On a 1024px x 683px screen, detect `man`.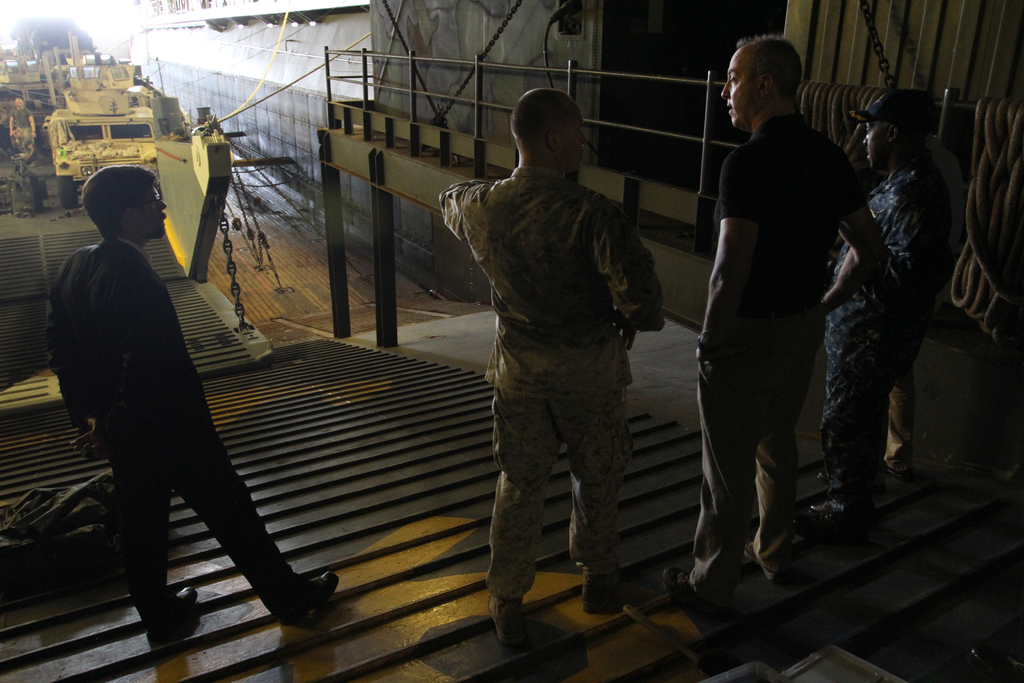
799/89/938/534.
